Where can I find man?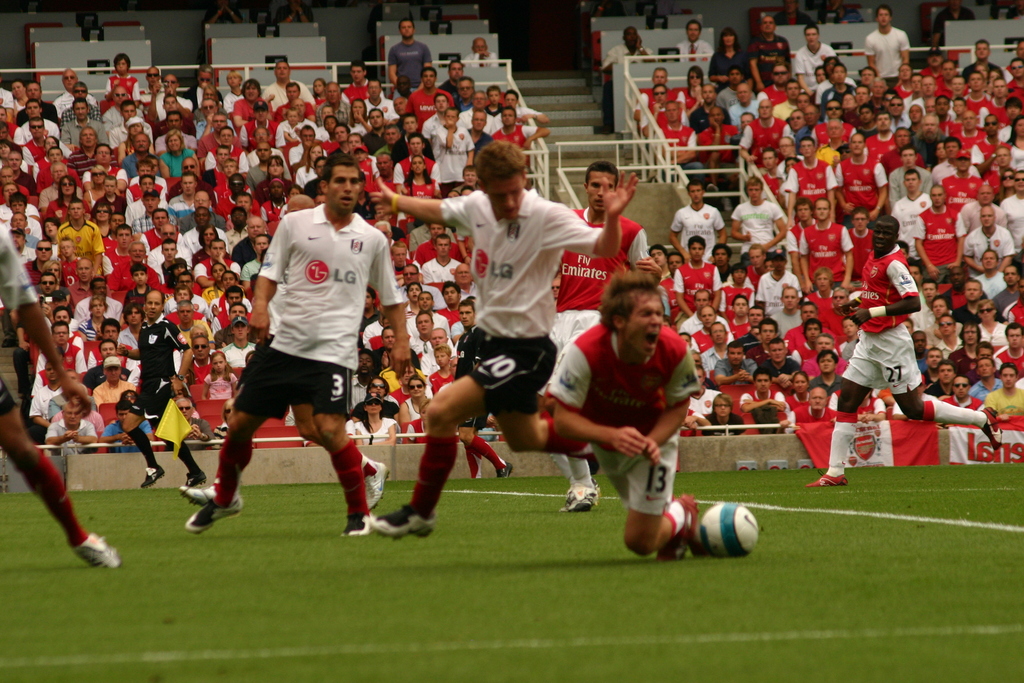
You can find it at 539/268/708/563.
